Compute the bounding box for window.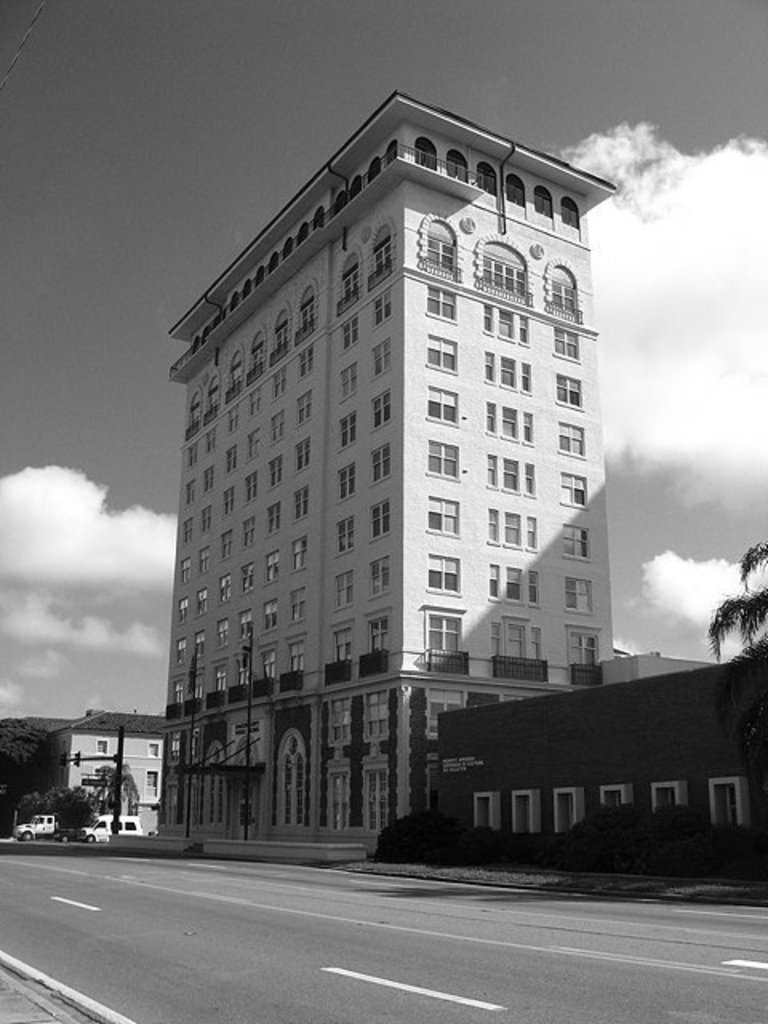
rect(368, 386, 395, 438).
